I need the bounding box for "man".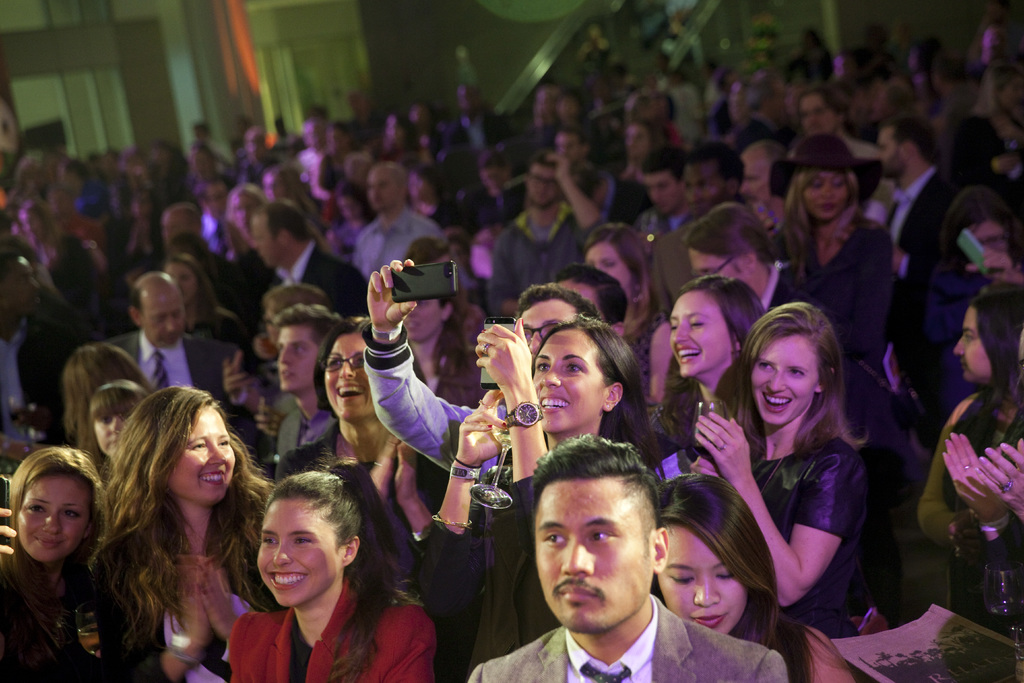
Here it is: bbox=[248, 199, 368, 321].
